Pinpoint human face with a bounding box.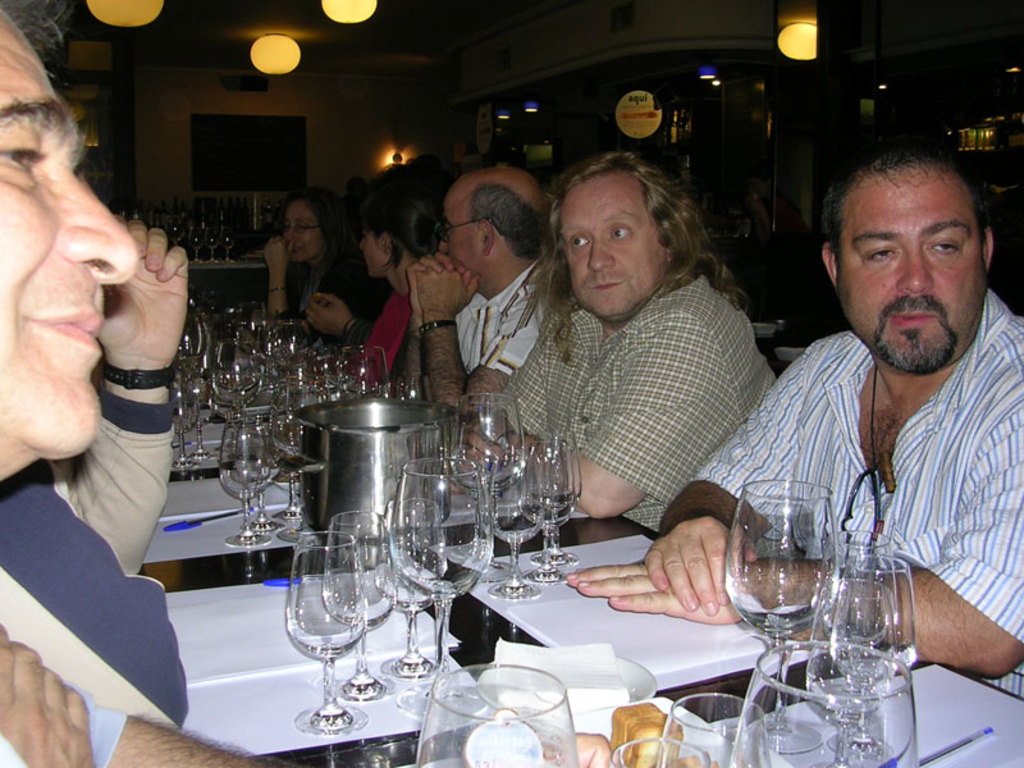
(left=361, top=234, right=388, bottom=274).
